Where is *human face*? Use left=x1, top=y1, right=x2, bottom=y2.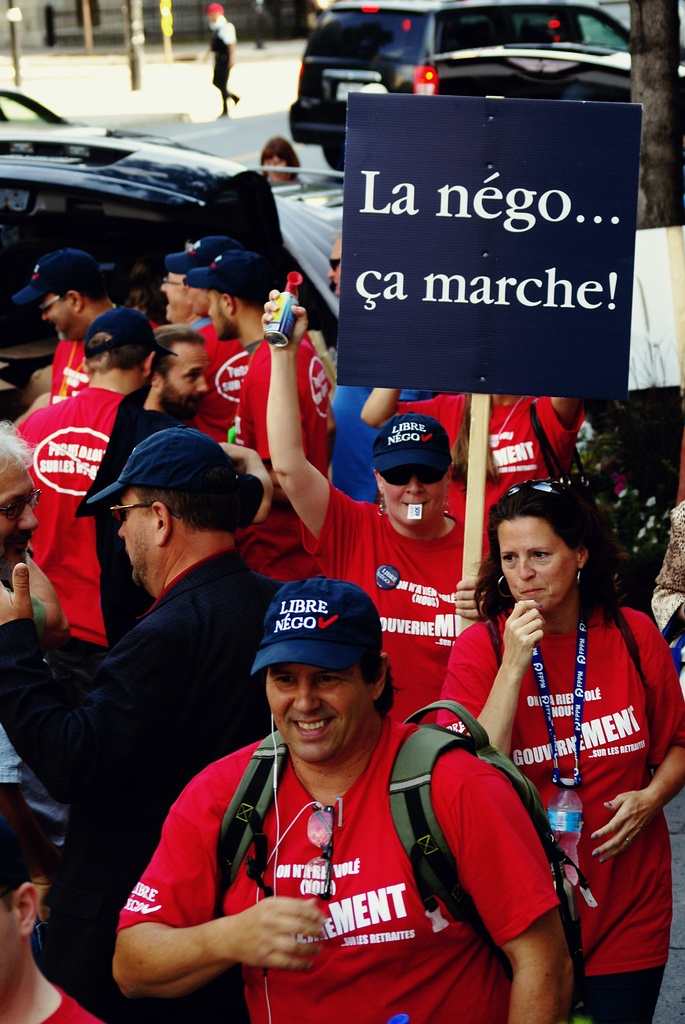
left=41, top=295, right=81, bottom=332.
